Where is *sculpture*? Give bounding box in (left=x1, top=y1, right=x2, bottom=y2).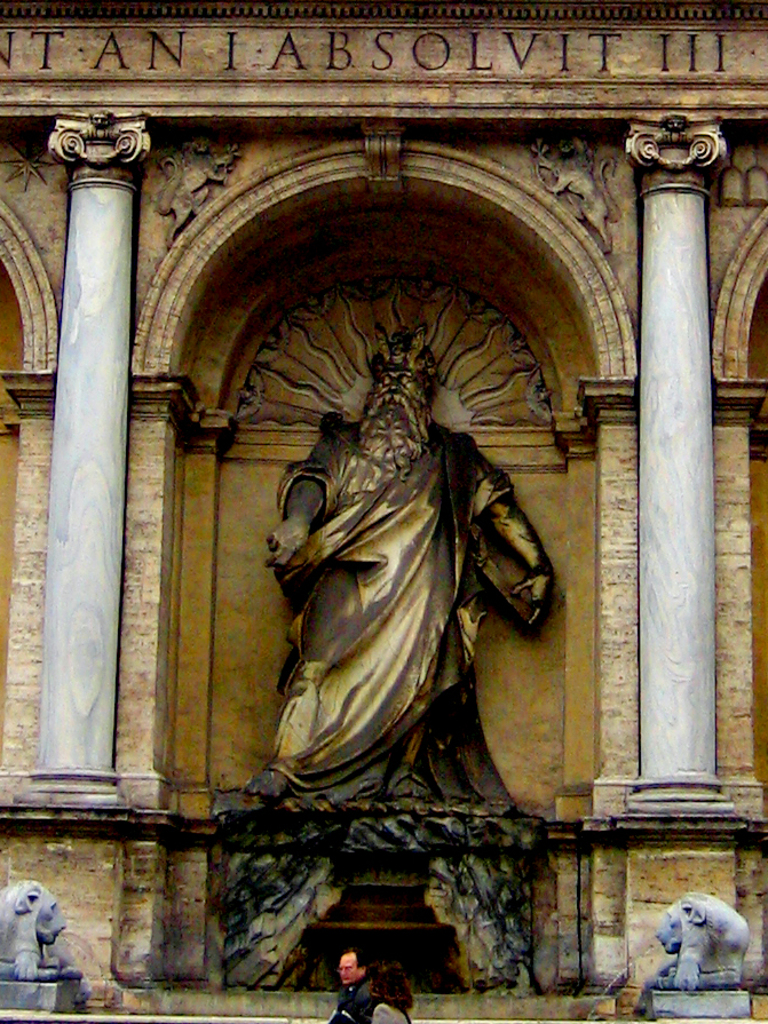
(left=649, top=875, right=761, bottom=987).
